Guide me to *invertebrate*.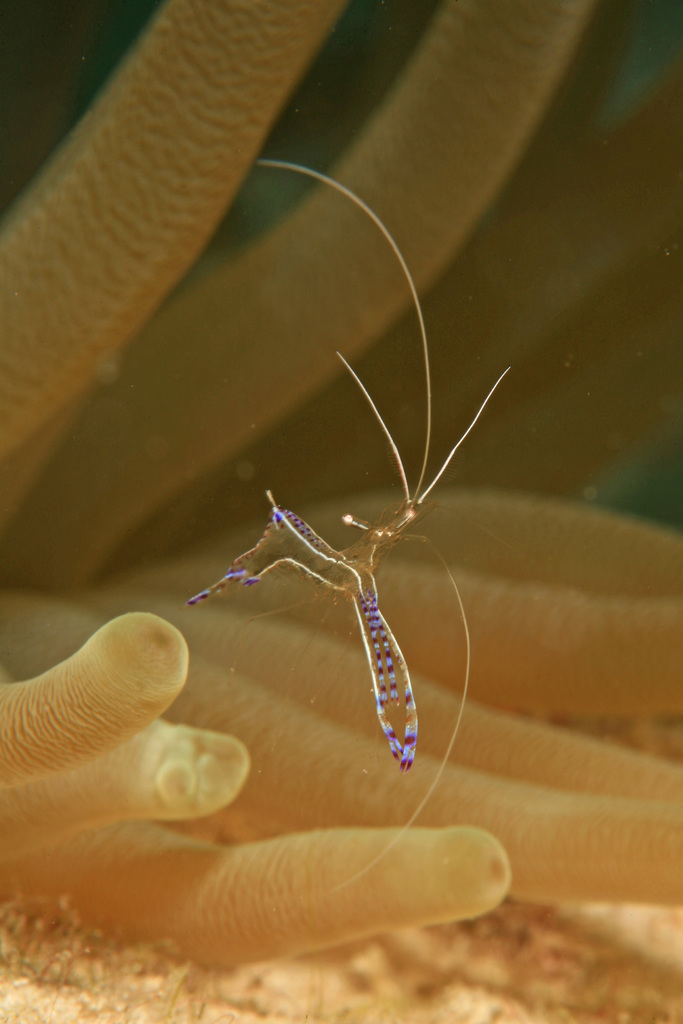
Guidance: bbox(181, 154, 511, 897).
